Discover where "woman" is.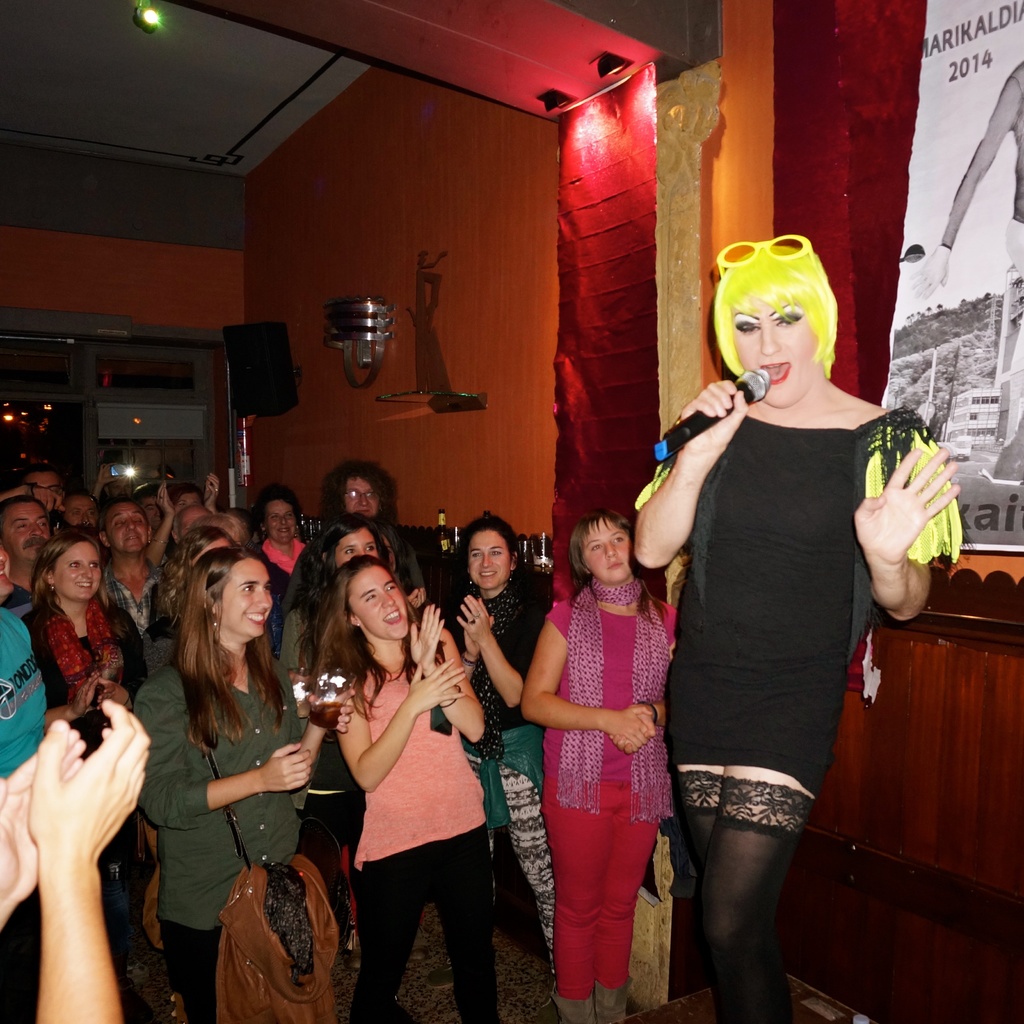
Discovered at 143:522:239:675.
